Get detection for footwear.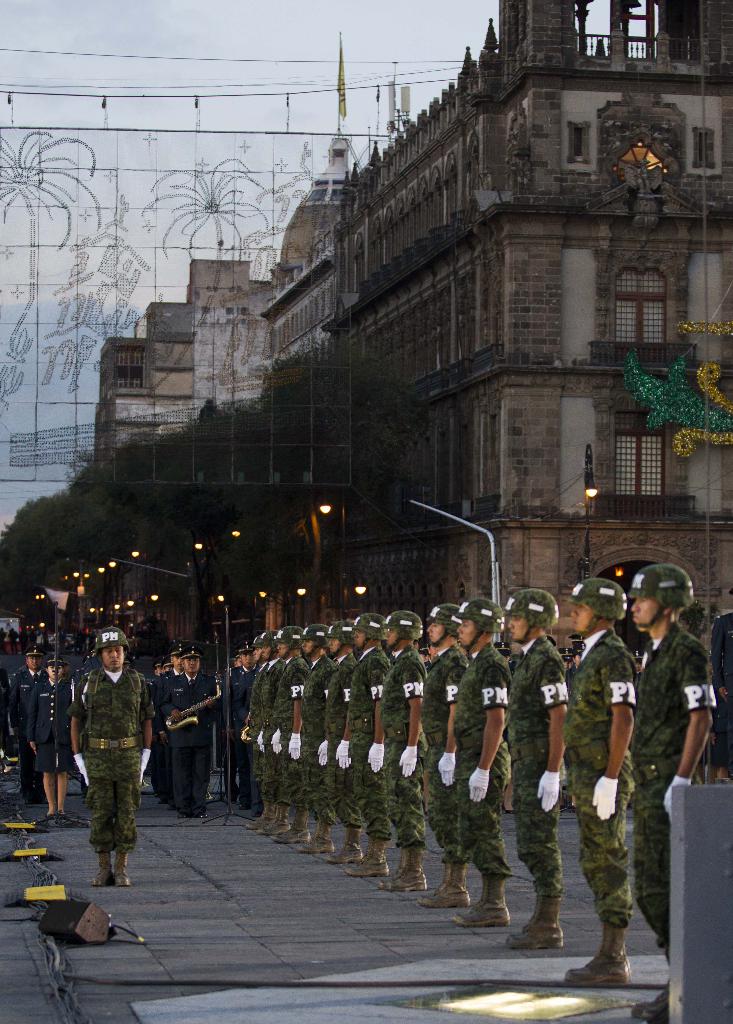
Detection: rect(506, 891, 567, 948).
